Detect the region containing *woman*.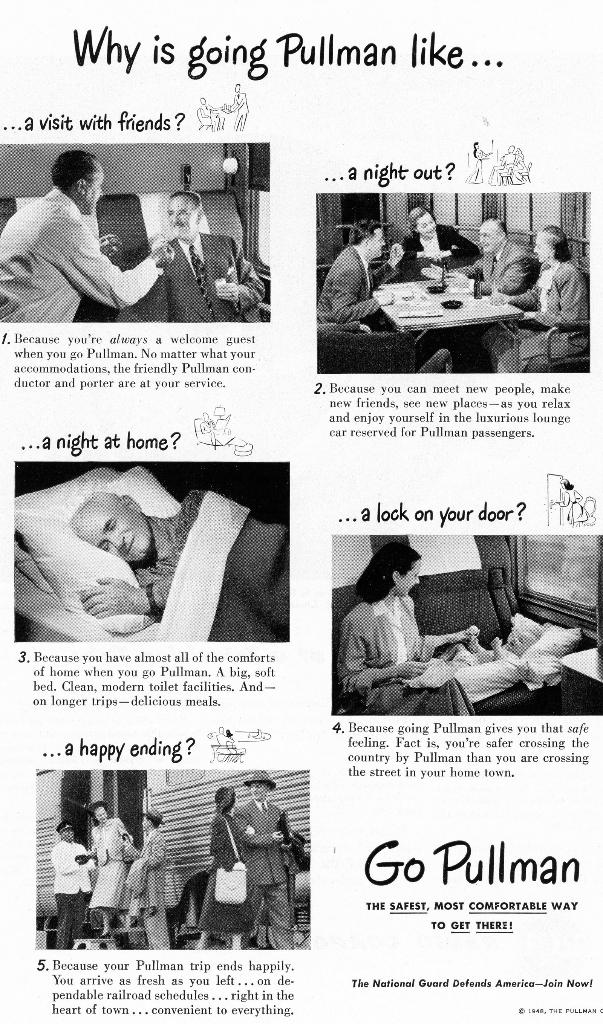
<region>190, 787, 249, 952</region>.
